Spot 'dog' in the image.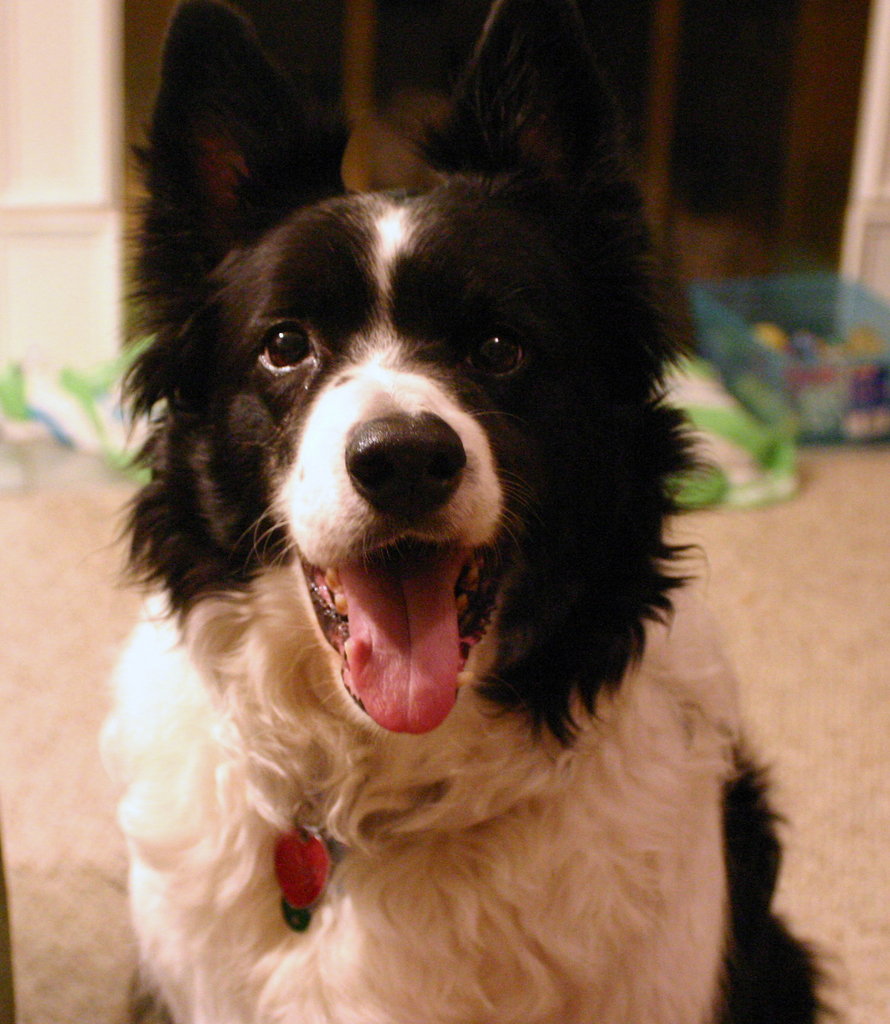
'dog' found at 94,0,853,1022.
